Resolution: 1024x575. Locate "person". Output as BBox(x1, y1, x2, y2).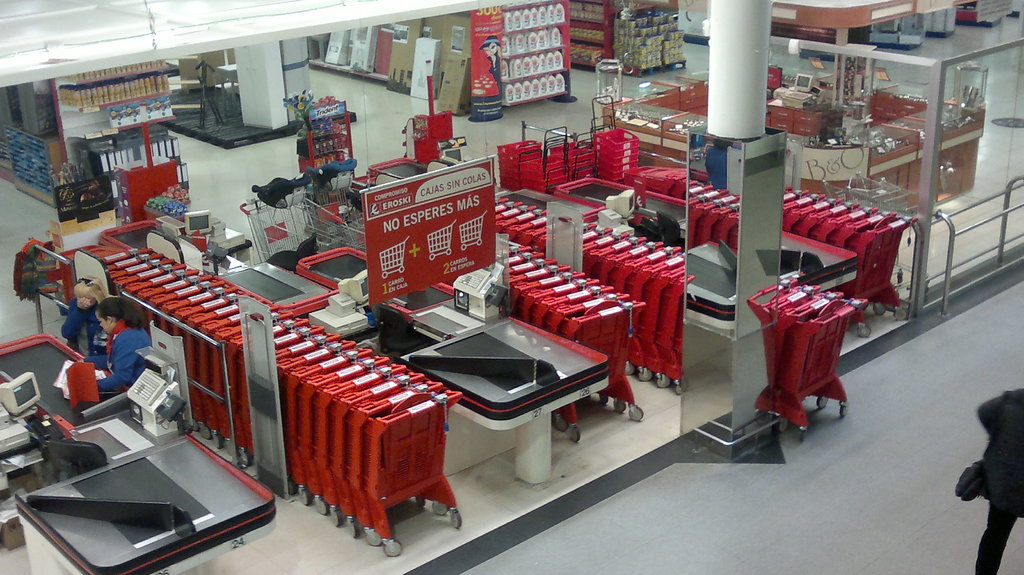
BBox(92, 286, 152, 394).
